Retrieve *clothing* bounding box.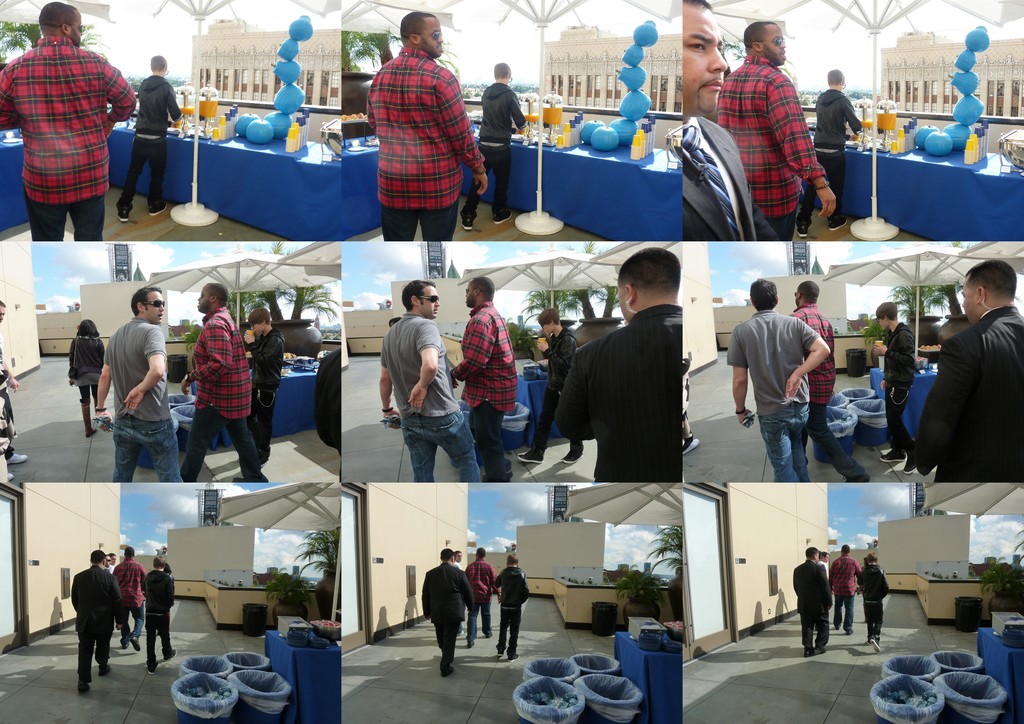
Bounding box: <bbox>9, 4, 116, 220</bbox>.
